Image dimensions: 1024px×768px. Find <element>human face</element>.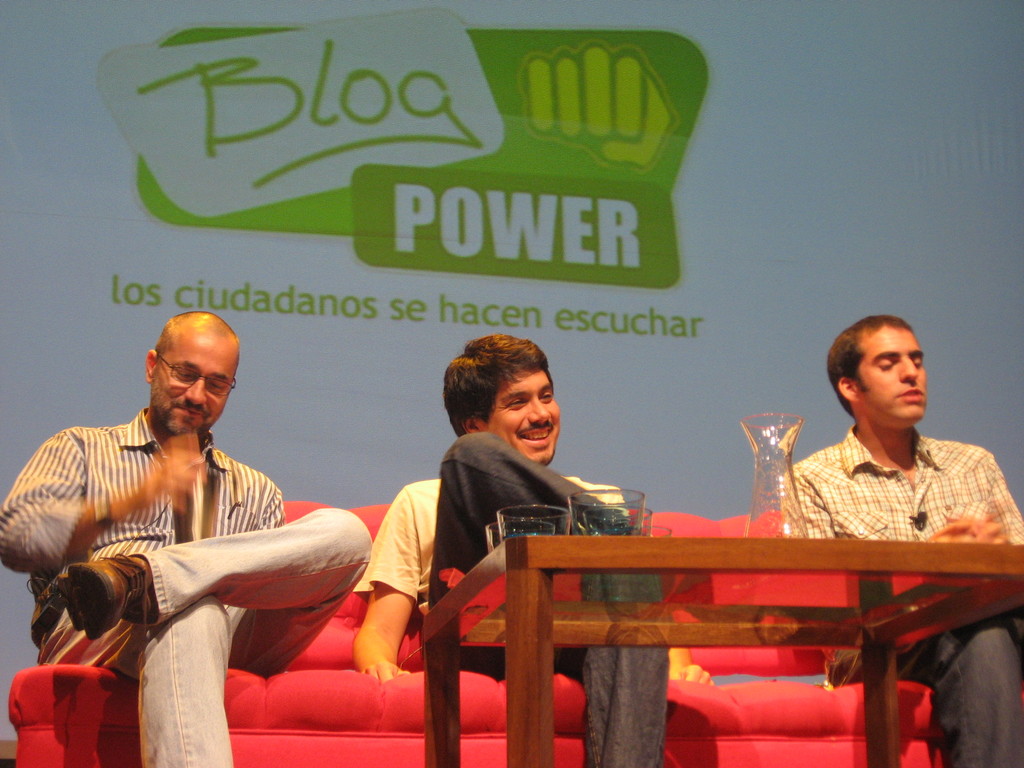
(x1=479, y1=369, x2=561, y2=463).
